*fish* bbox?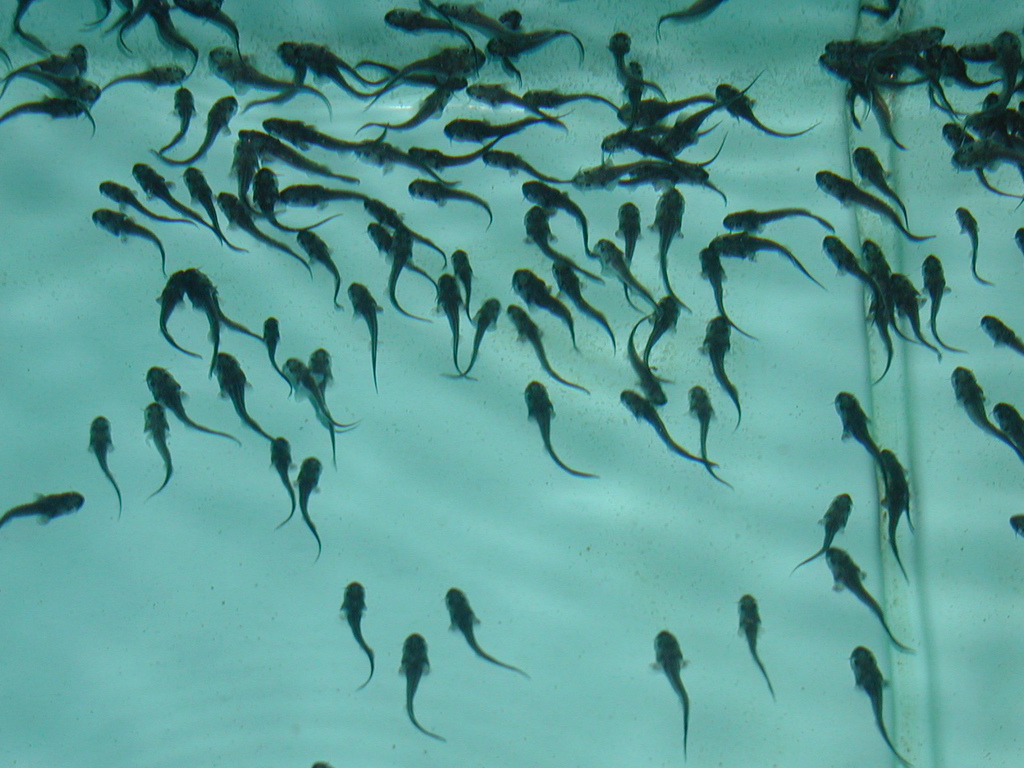
439:273:476:383
